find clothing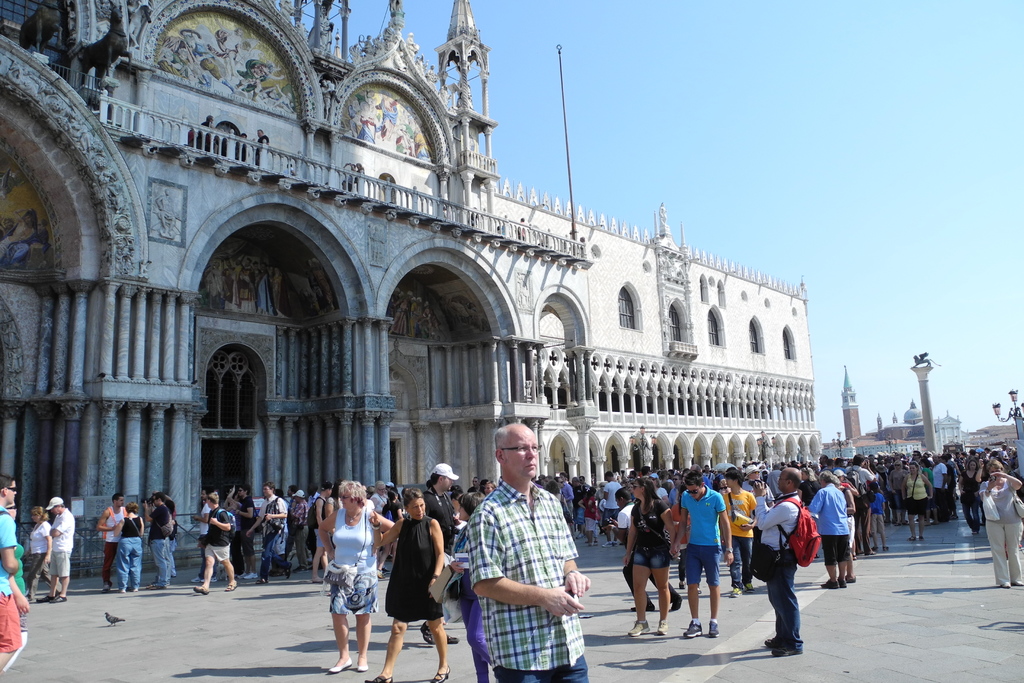
108 504 147 592
